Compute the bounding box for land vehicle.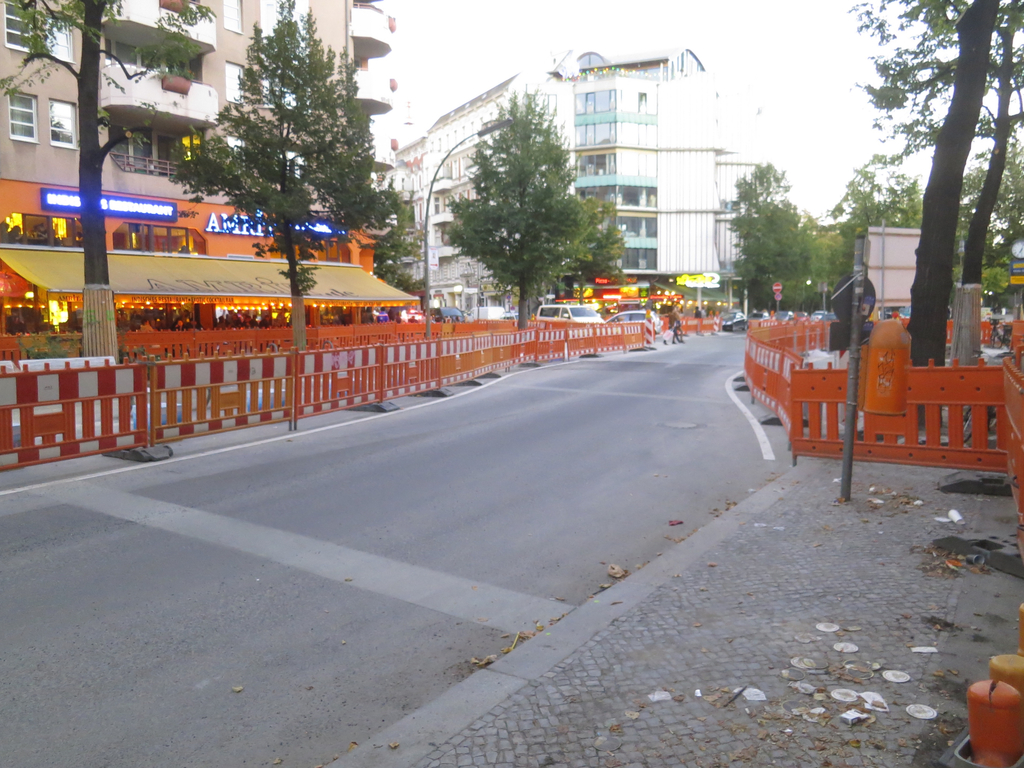
<region>599, 305, 669, 341</region>.
